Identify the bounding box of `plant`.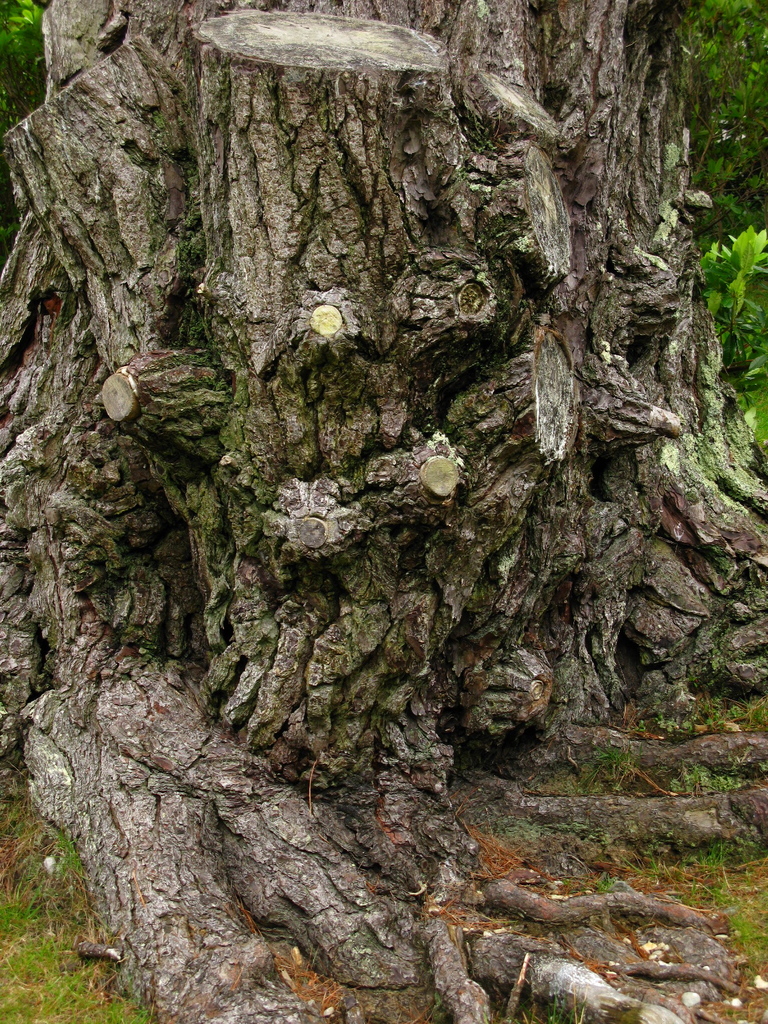
(658,0,767,456).
